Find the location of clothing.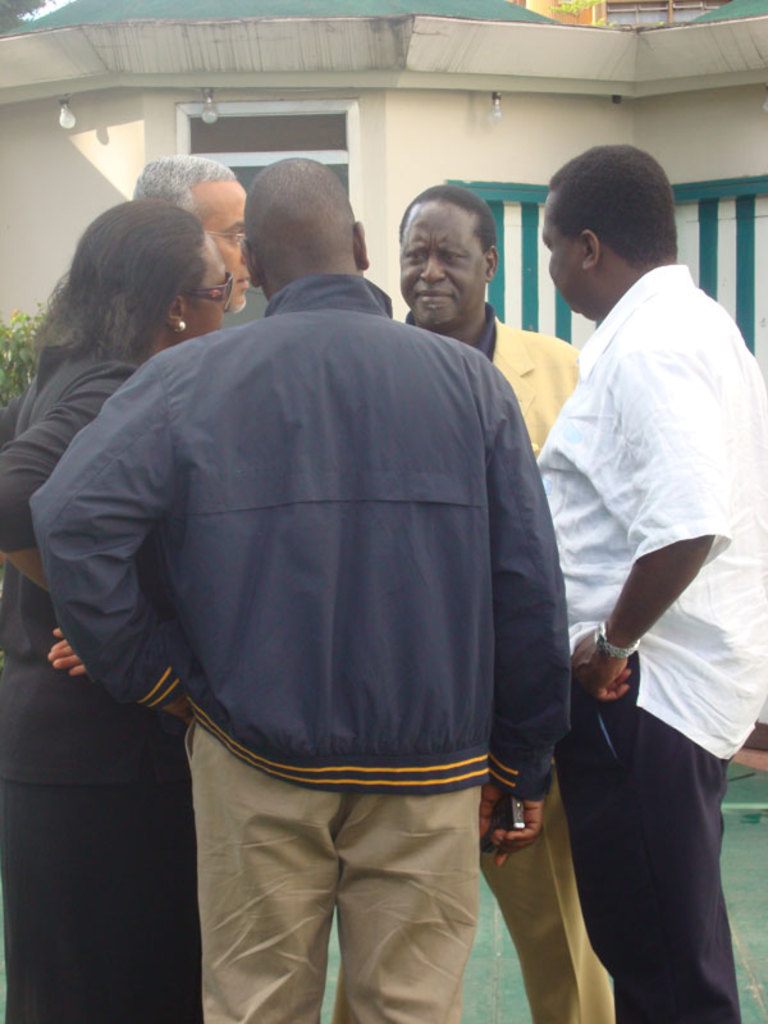
Location: x1=0, y1=346, x2=206, y2=1023.
